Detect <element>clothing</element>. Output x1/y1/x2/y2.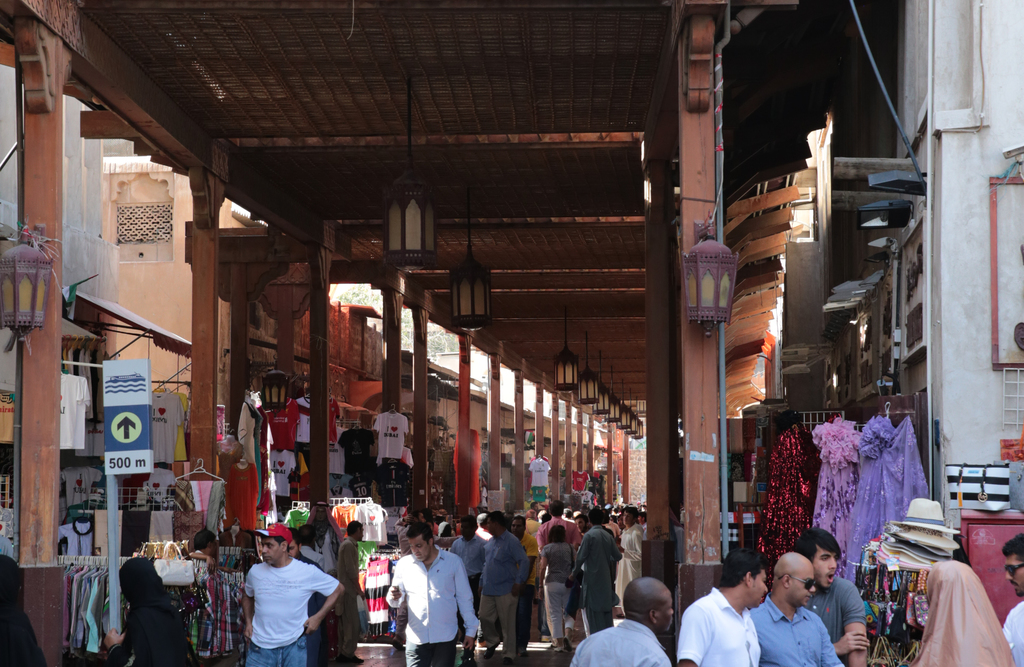
676/596/762/666.
